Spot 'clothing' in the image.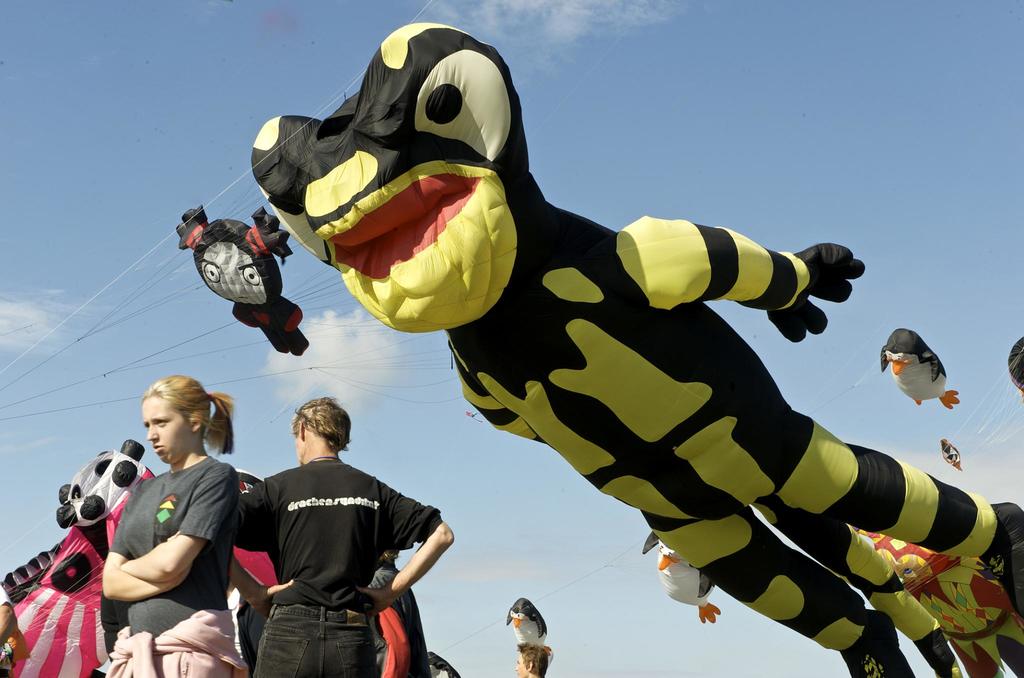
'clothing' found at [104,453,243,677].
